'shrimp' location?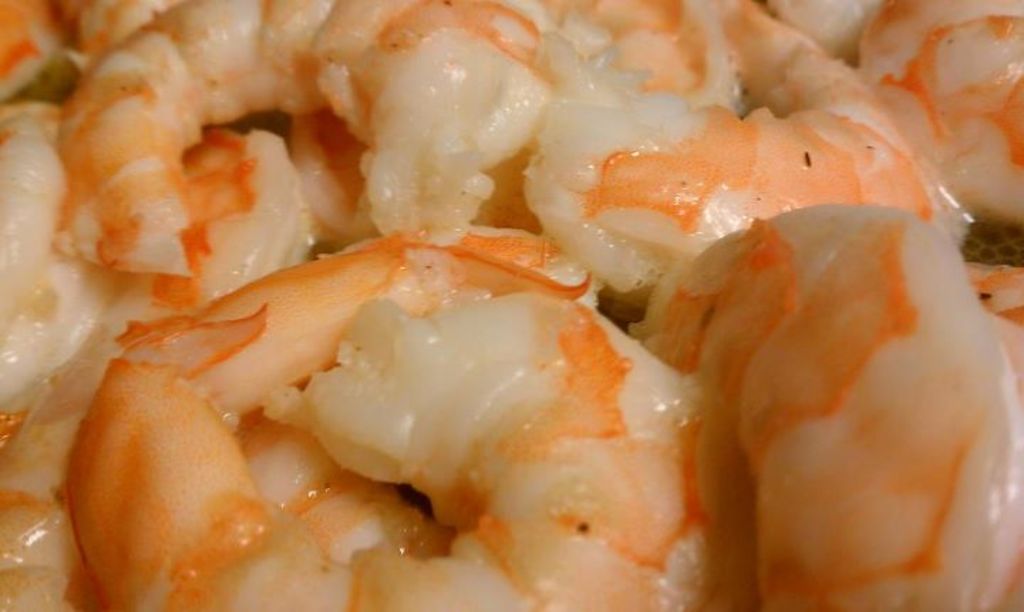
855 1 1021 226
